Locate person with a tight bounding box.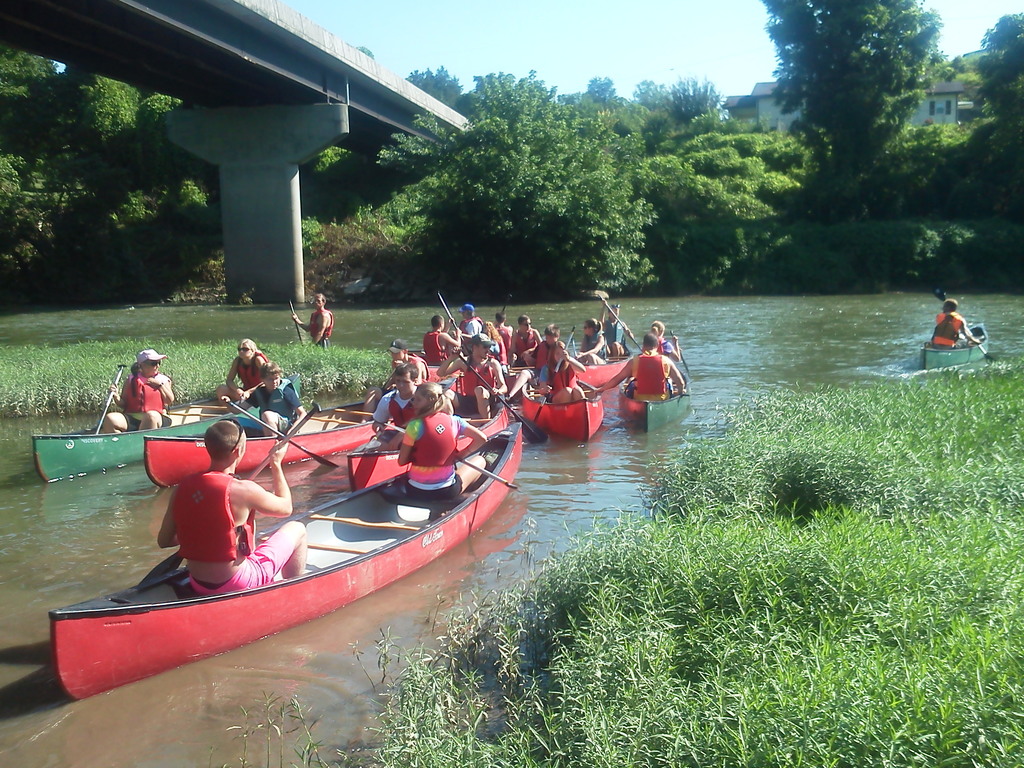
[x1=358, y1=339, x2=428, y2=422].
